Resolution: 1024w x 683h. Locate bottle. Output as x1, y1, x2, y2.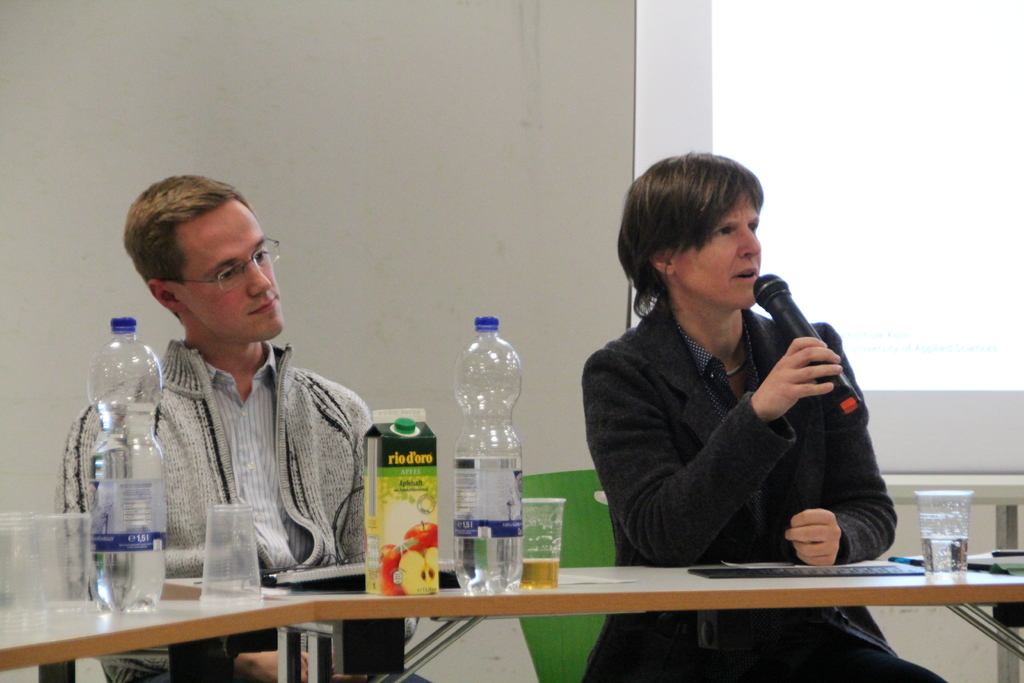
451, 313, 523, 597.
